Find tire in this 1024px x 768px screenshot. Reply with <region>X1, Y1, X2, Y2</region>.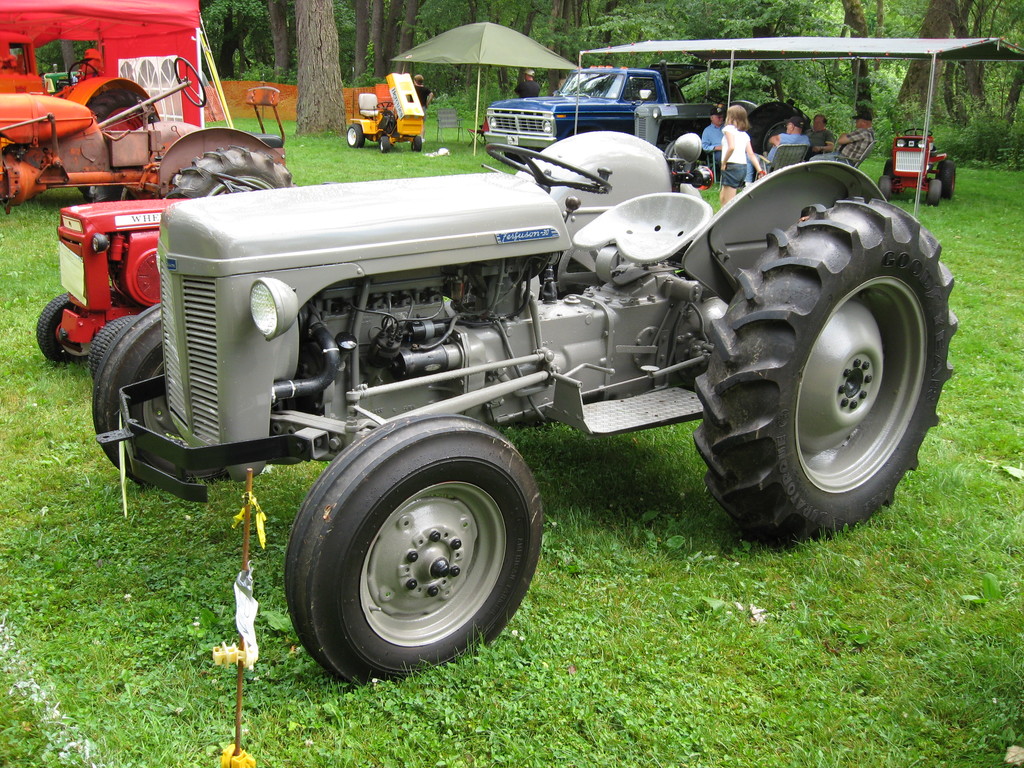
<region>346, 122, 365, 148</region>.
